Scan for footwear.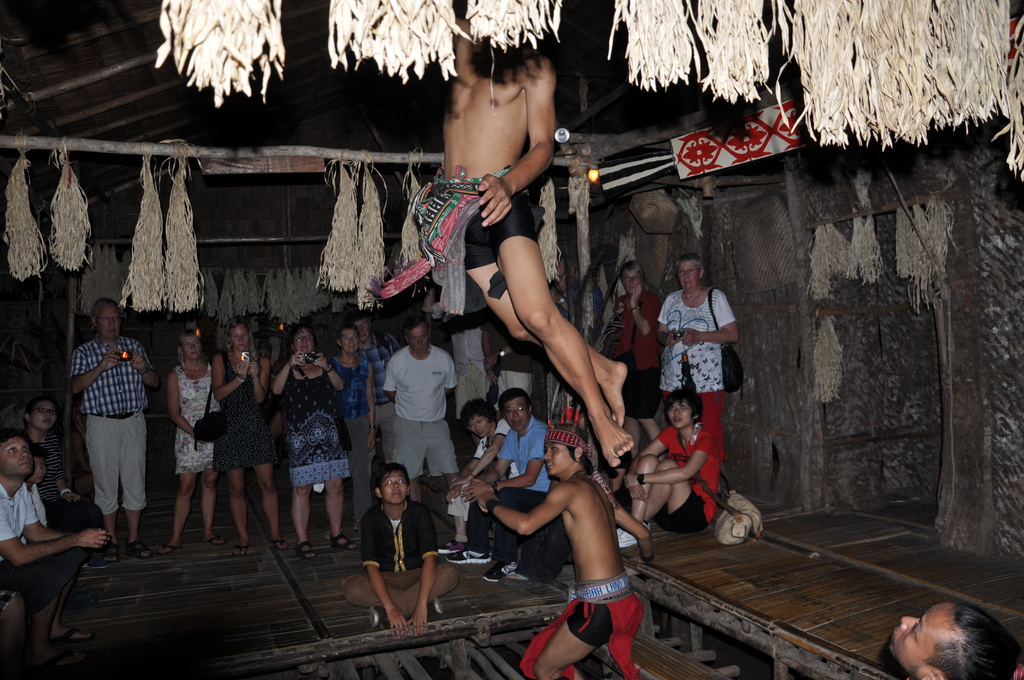
Scan result: 235:544:250:556.
